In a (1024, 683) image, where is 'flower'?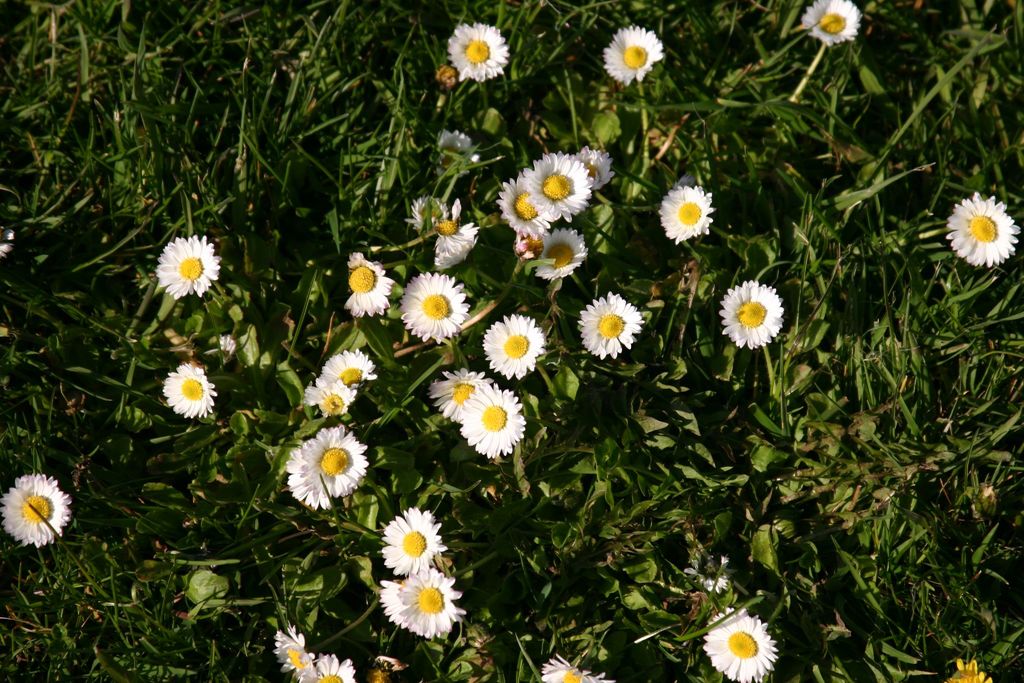
l=286, t=423, r=369, b=500.
